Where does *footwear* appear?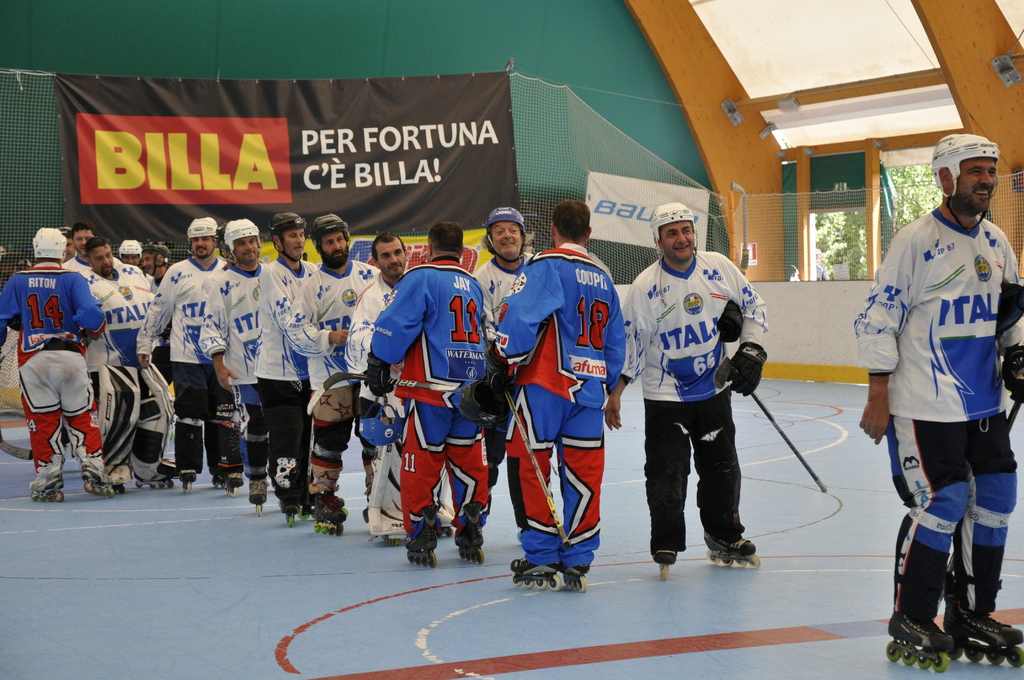
Appears at <region>559, 562, 588, 573</region>.
